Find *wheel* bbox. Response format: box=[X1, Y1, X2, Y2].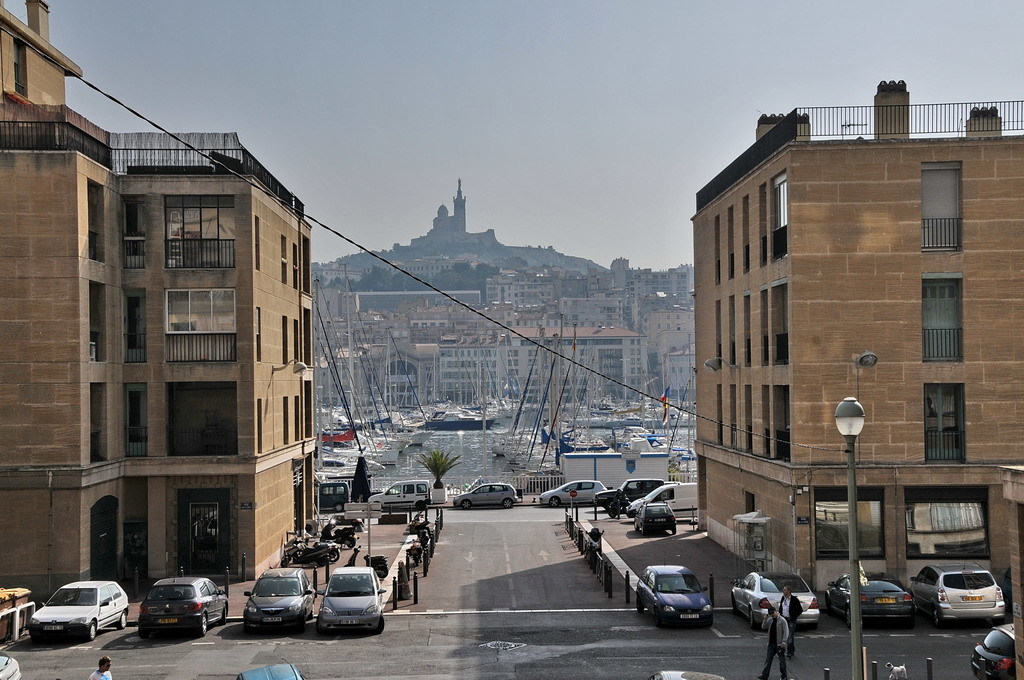
box=[502, 498, 513, 508].
